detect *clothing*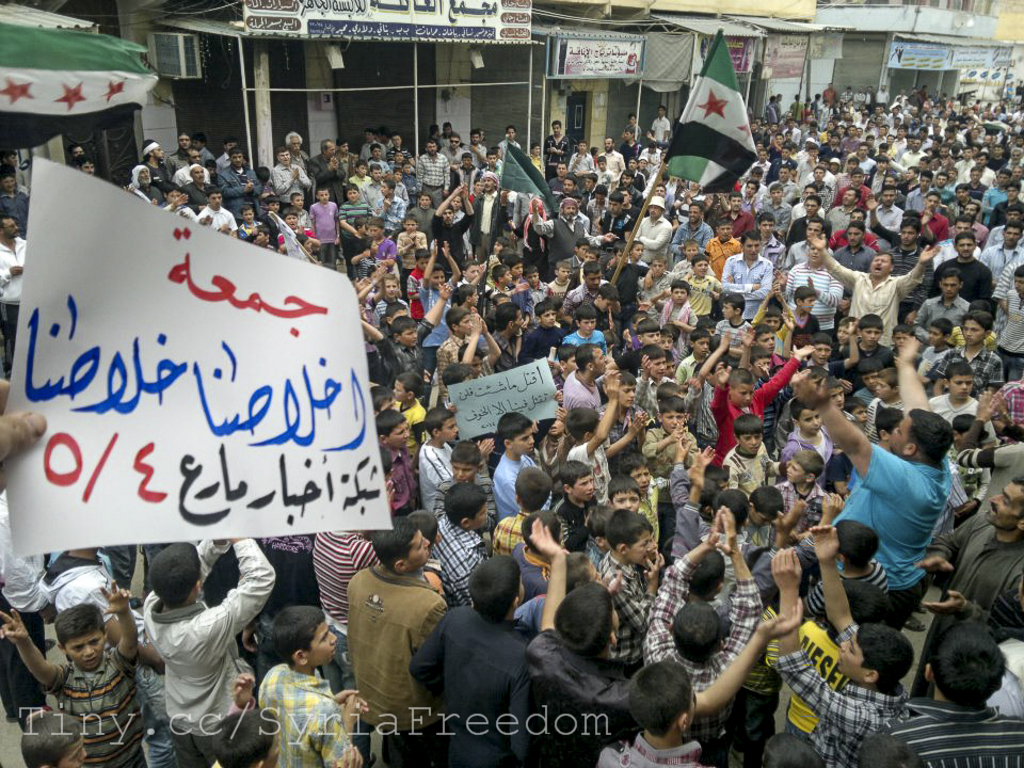
BBox(949, 225, 987, 245)
